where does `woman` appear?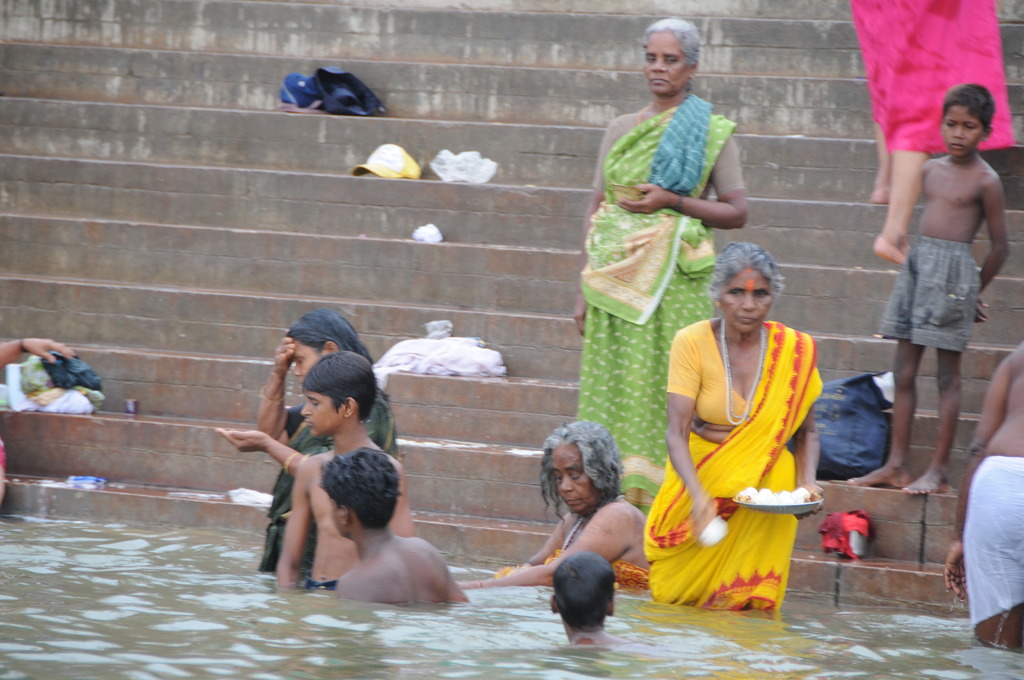
Appears at x1=569, y1=15, x2=751, y2=521.
